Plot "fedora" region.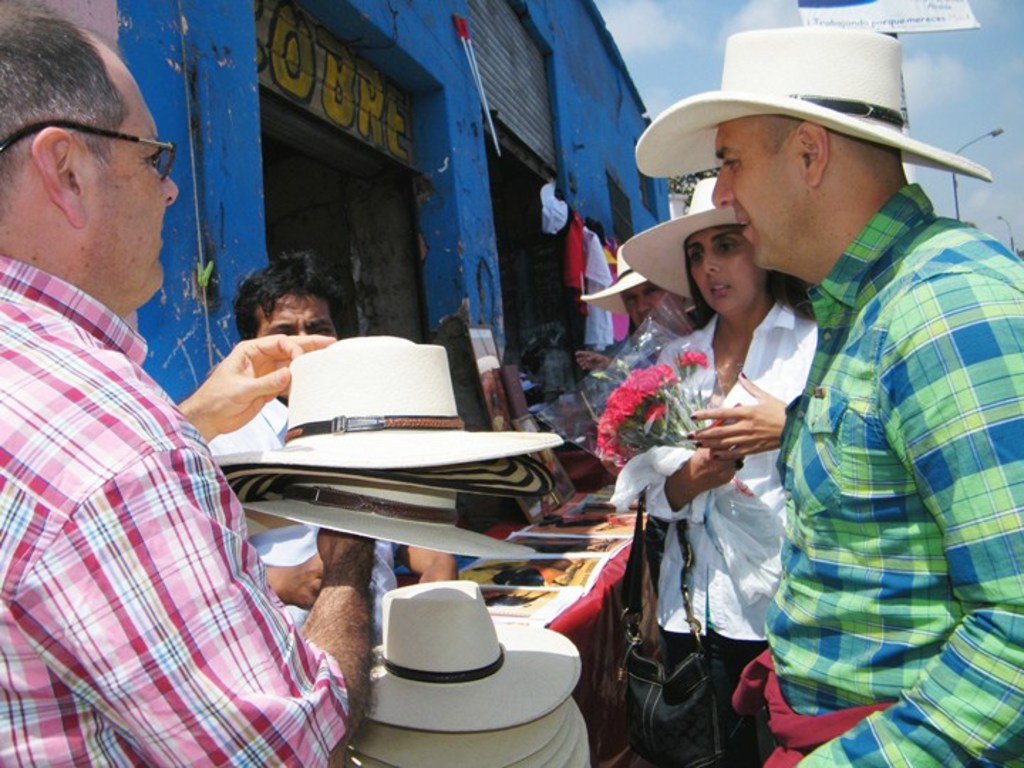
Plotted at Rect(205, 336, 569, 472).
